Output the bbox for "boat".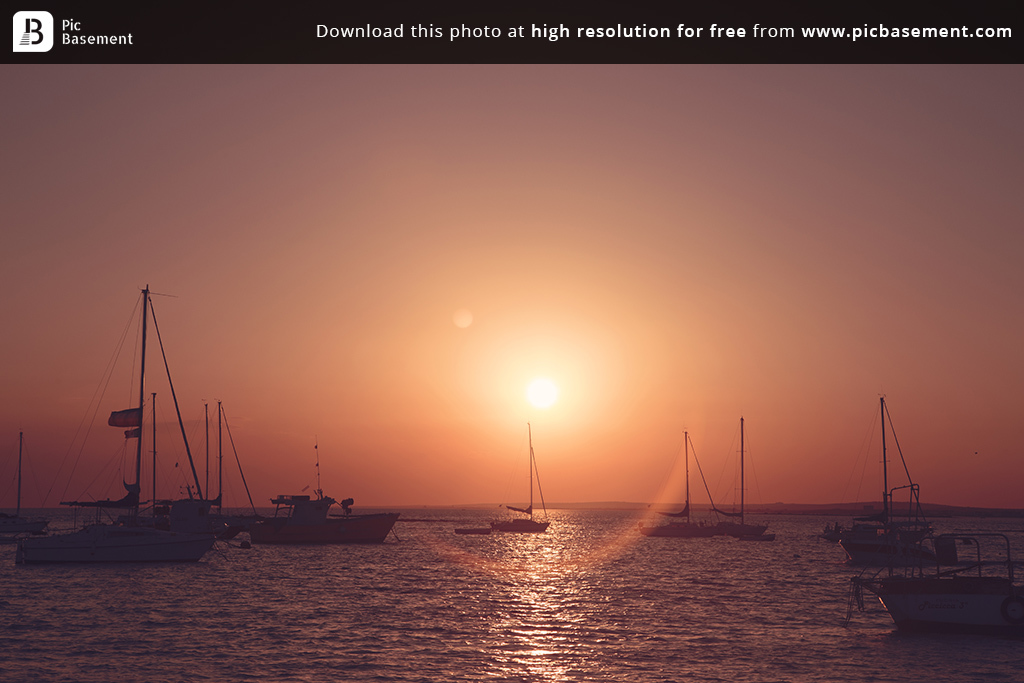
select_region(707, 419, 768, 540).
